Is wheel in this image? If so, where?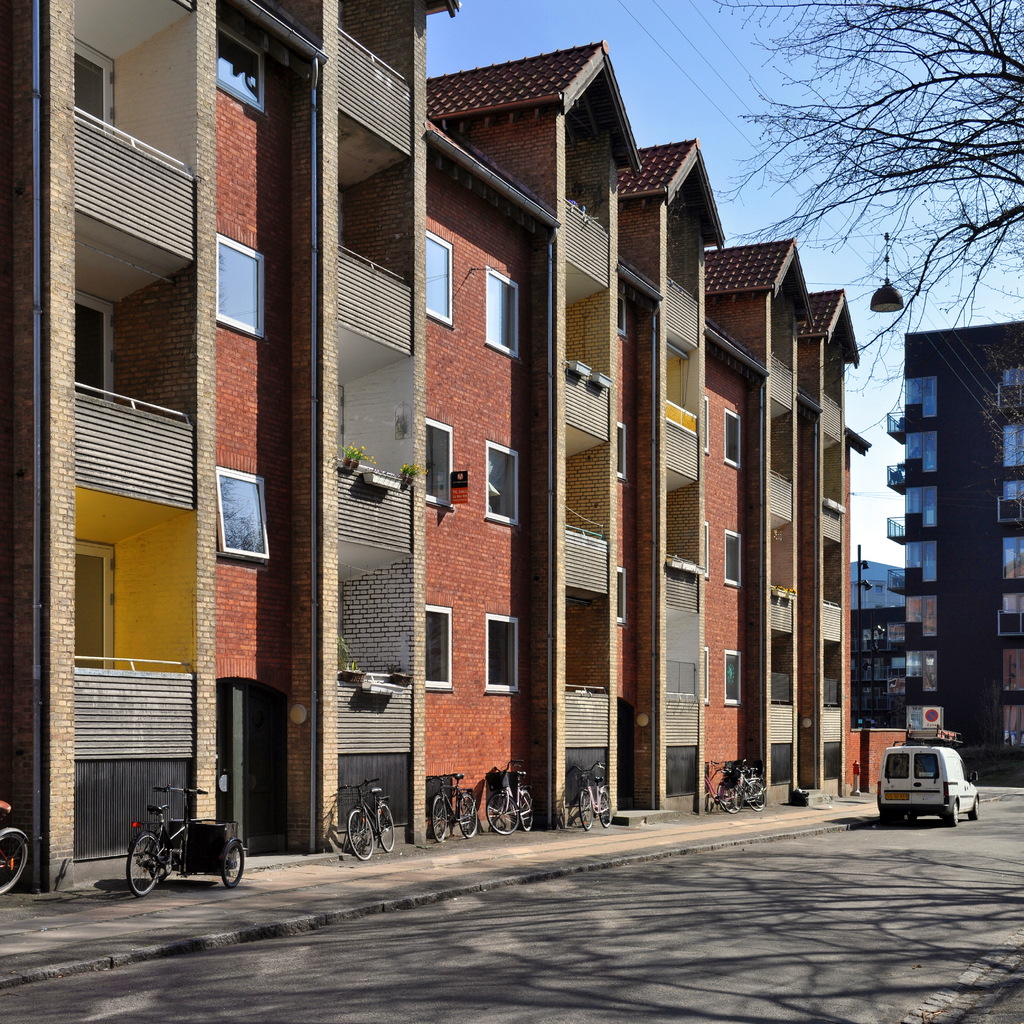
Yes, at box(480, 790, 516, 841).
